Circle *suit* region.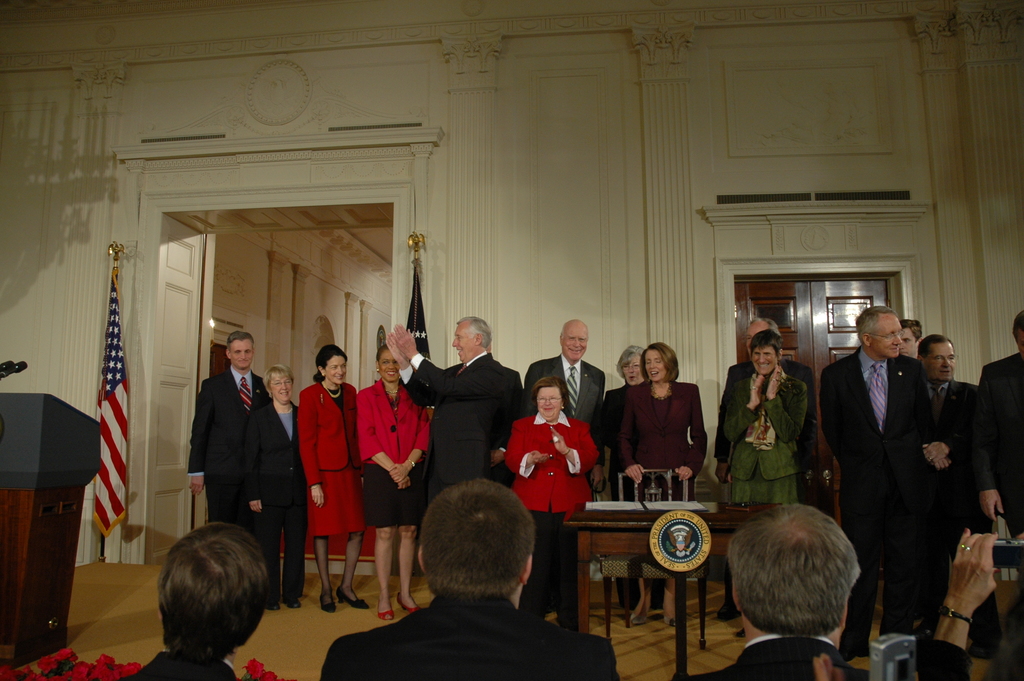
Region: [527, 357, 600, 429].
